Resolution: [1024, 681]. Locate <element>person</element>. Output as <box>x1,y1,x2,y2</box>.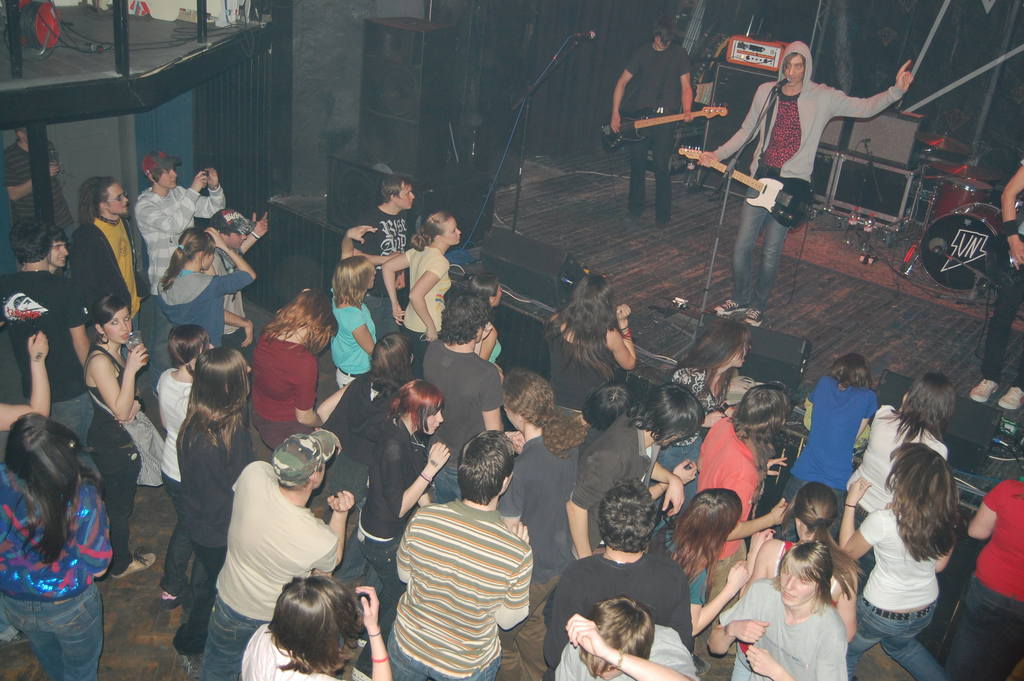
<box>182,437,356,680</box>.
